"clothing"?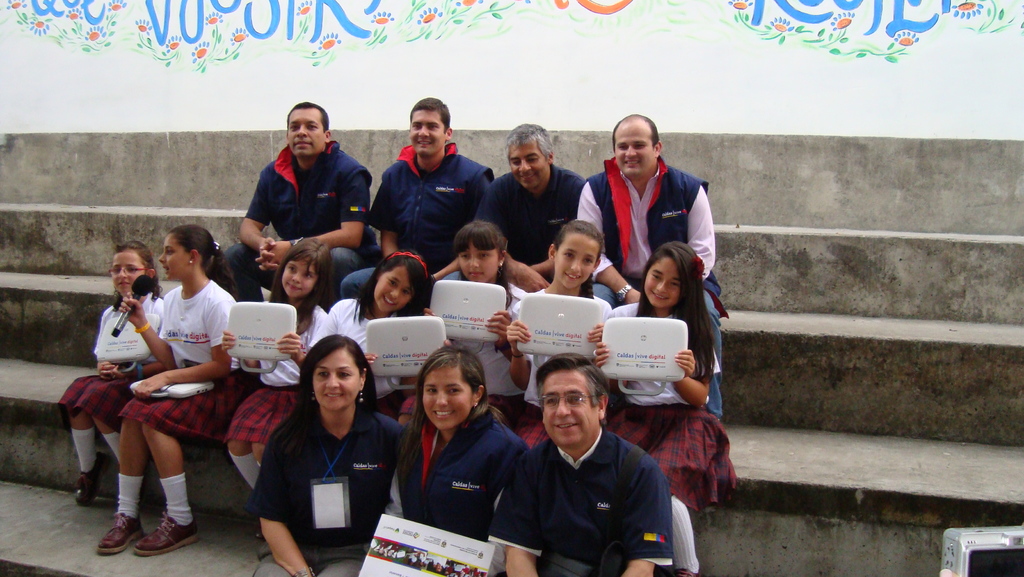
bbox(122, 283, 235, 446)
